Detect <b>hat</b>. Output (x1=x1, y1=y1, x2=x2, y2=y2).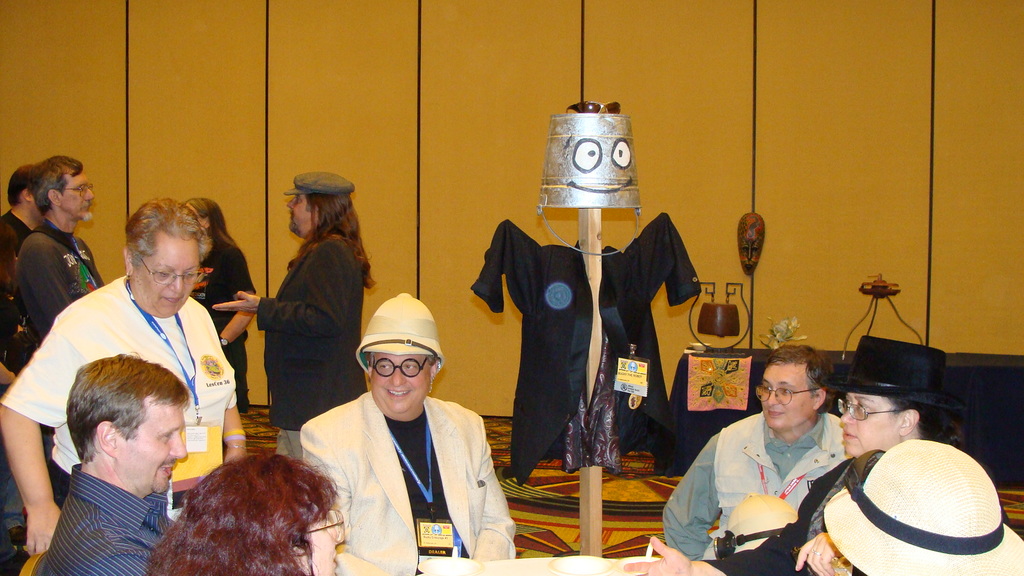
(x1=353, y1=288, x2=444, y2=373).
